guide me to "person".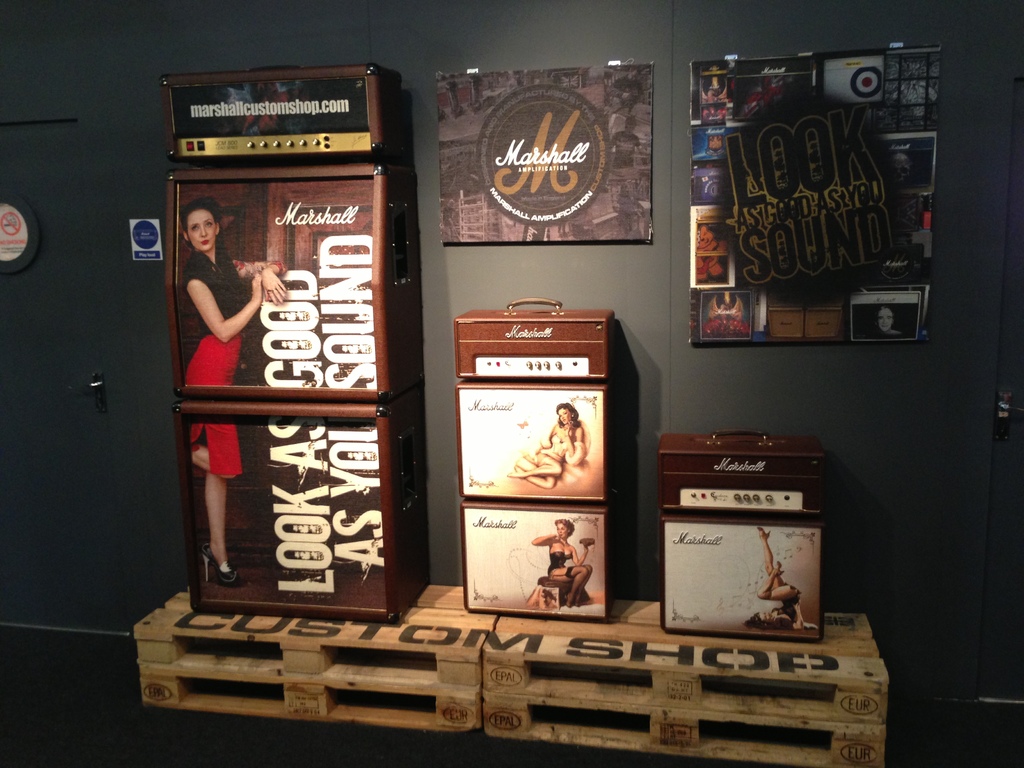
Guidance: (x1=876, y1=307, x2=902, y2=336).
